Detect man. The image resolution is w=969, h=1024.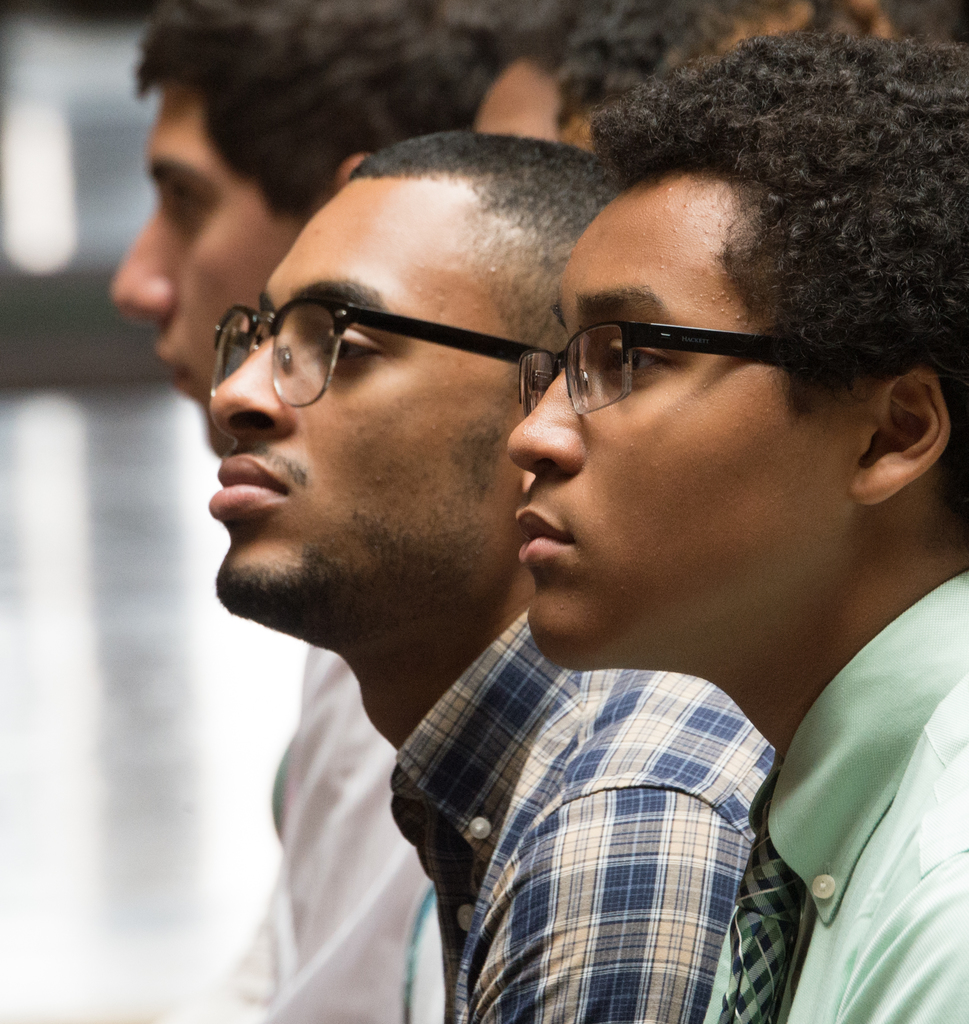
[x1=472, y1=8, x2=610, y2=154].
